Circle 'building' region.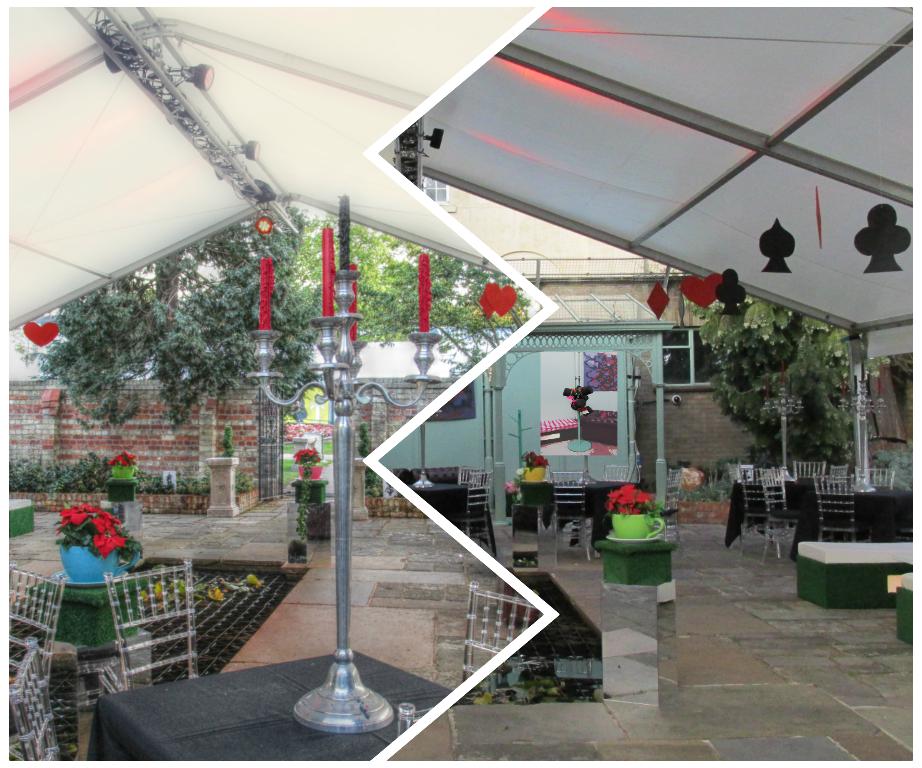
Region: [x1=9, y1=124, x2=921, y2=514].
